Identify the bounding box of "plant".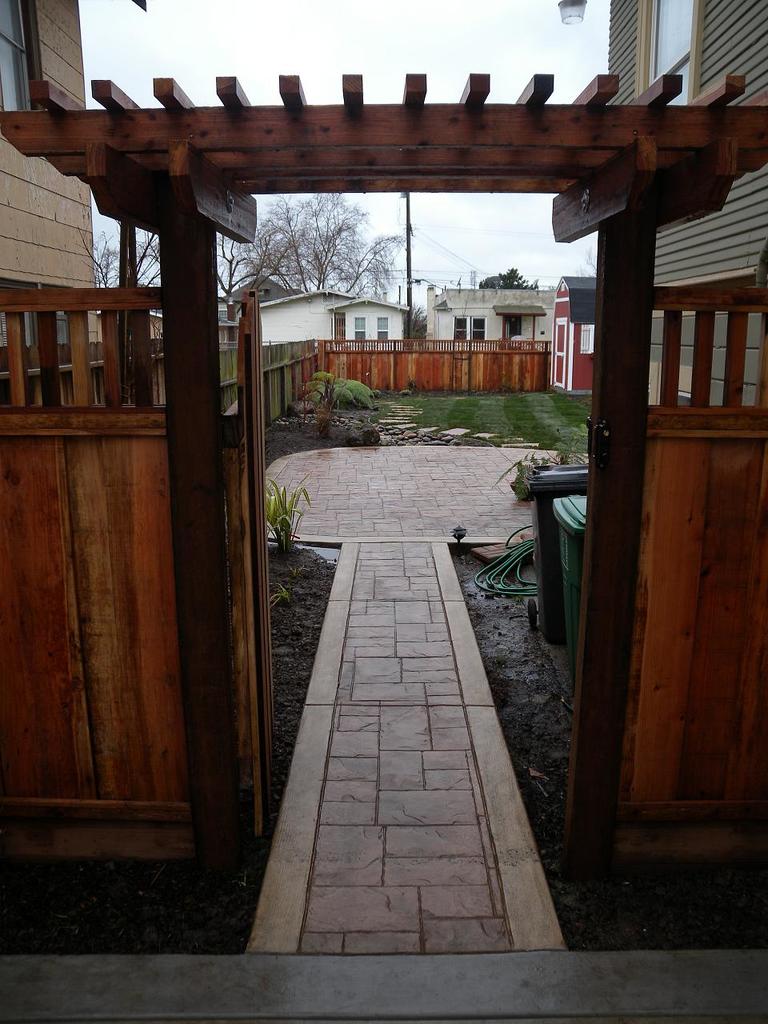
<box>266,583,297,615</box>.
